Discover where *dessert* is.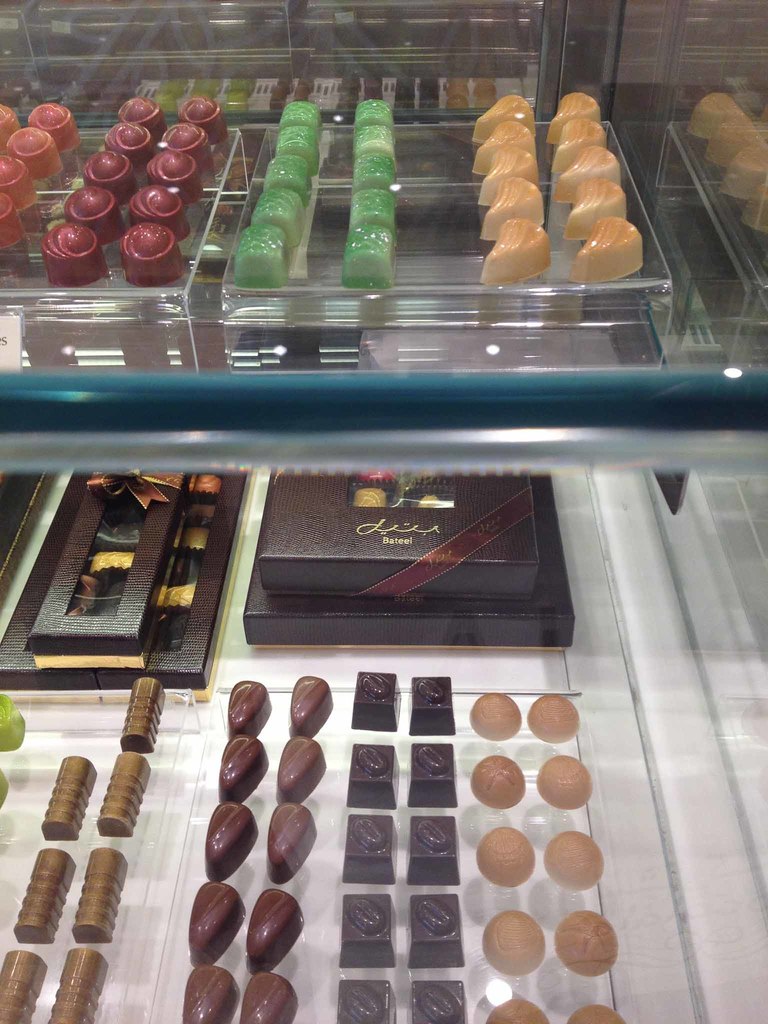
Discovered at box=[527, 688, 581, 744].
